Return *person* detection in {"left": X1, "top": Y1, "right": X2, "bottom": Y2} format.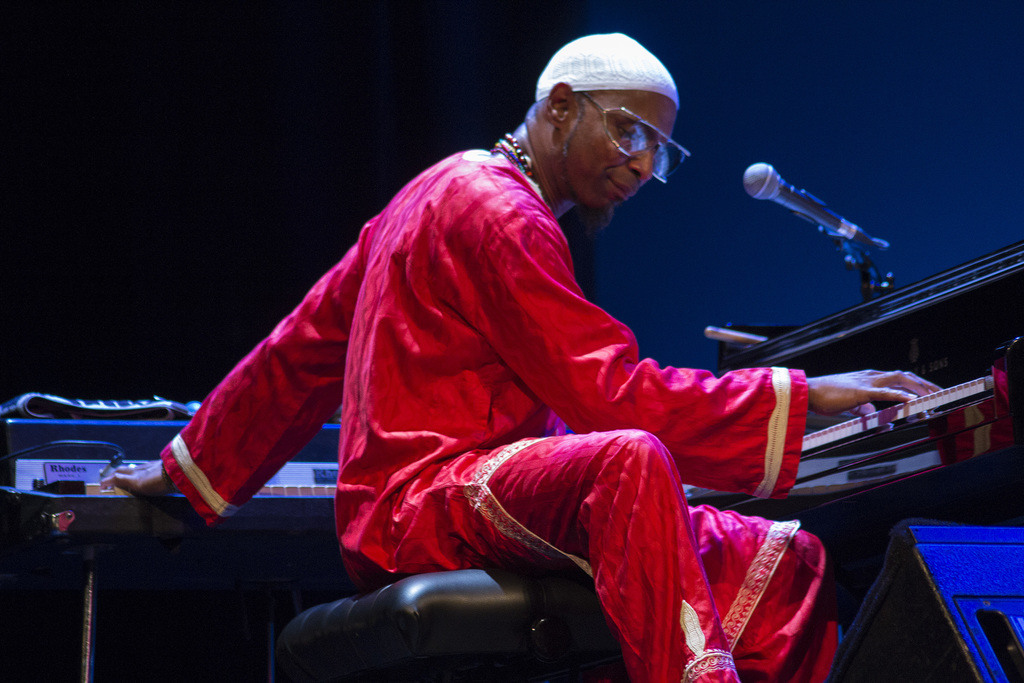
{"left": 166, "top": 46, "right": 872, "bottom": 663}.
